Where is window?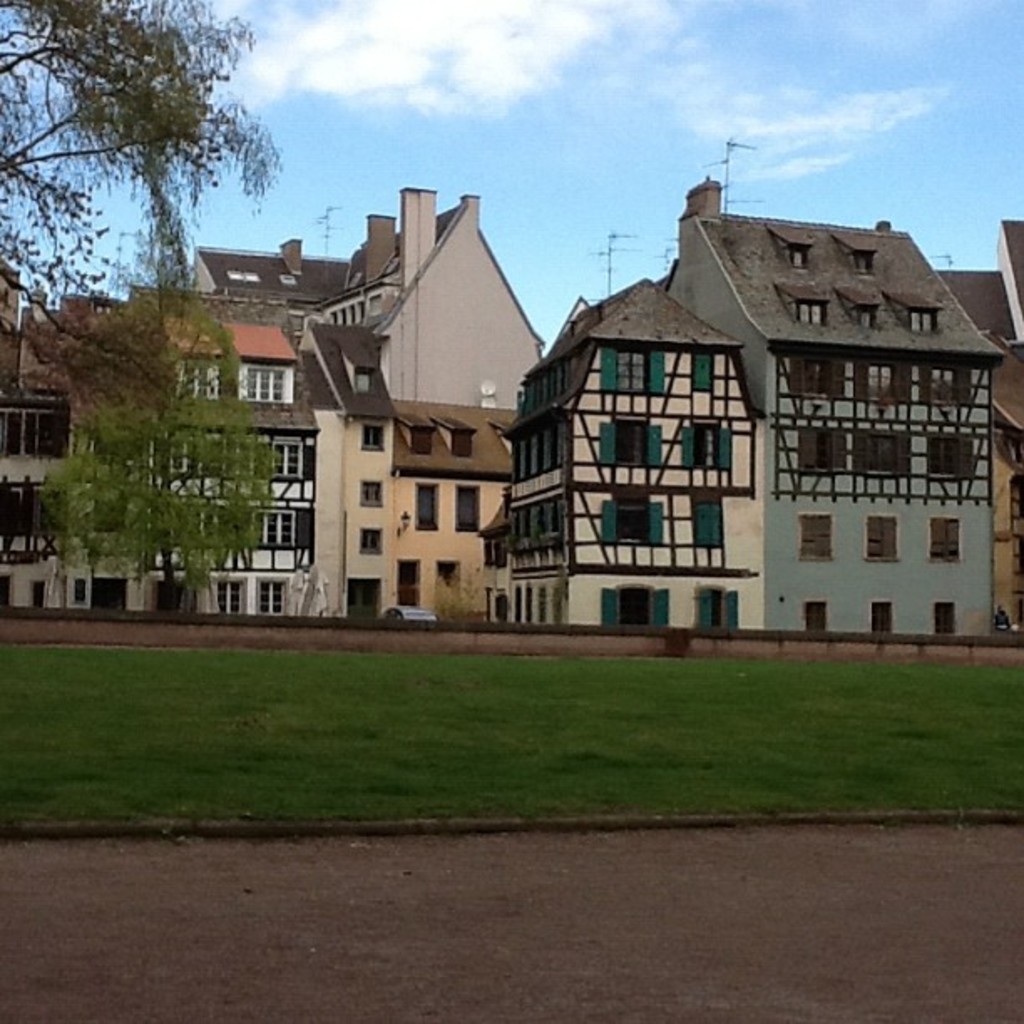
pyautogui.locateOnScreen(212, 577, 243, 616).
